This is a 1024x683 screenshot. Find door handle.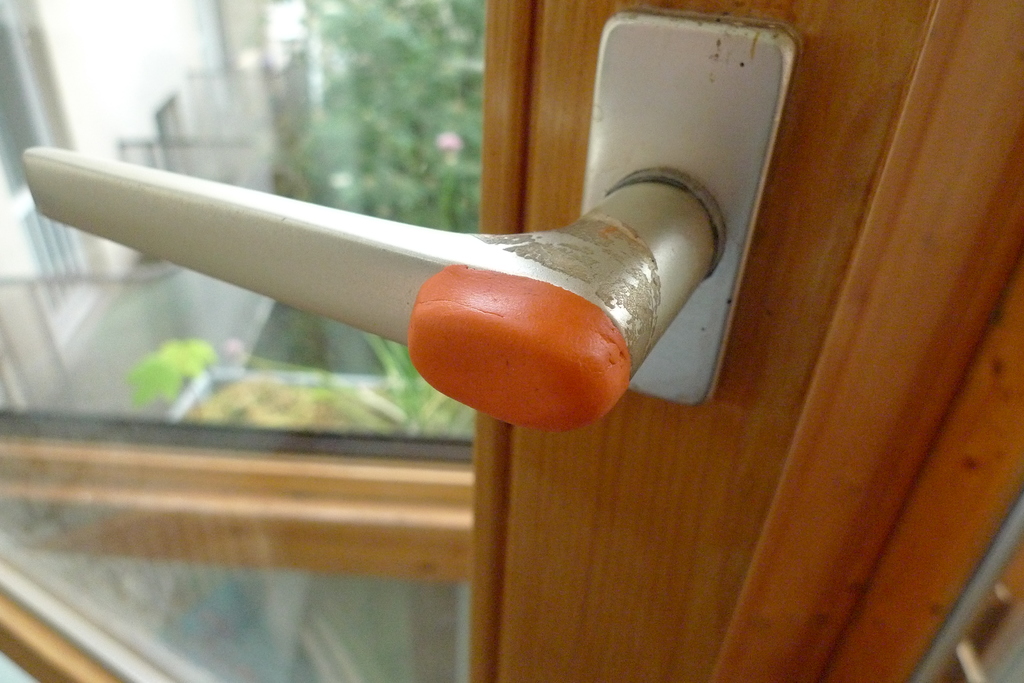
Bounding box: 23 6 798 430.
